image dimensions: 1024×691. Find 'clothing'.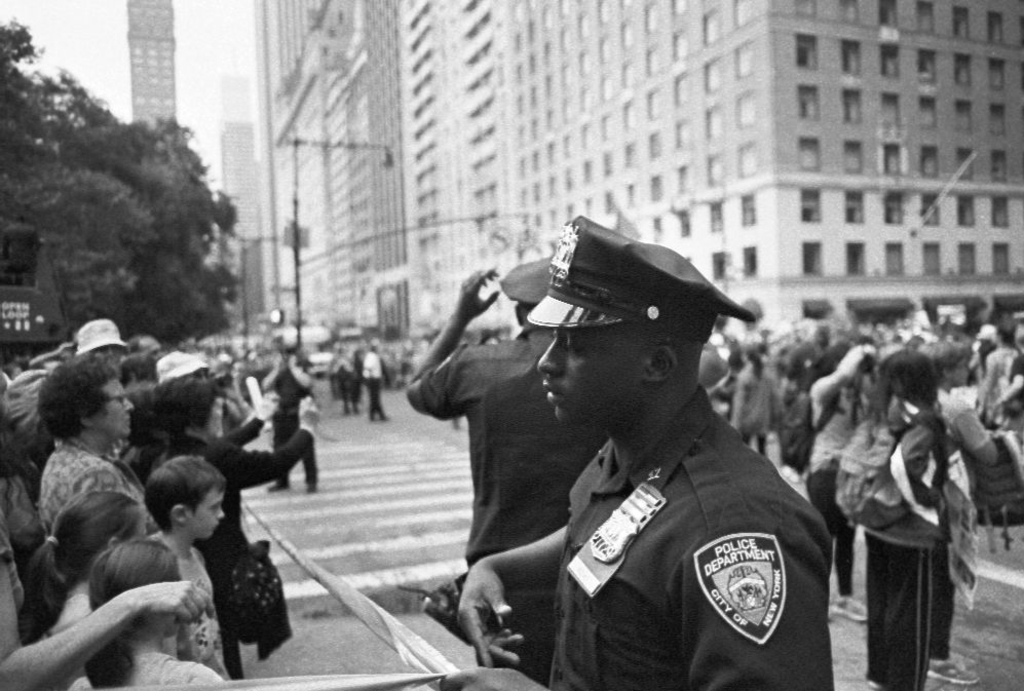
410/315/603/681.
